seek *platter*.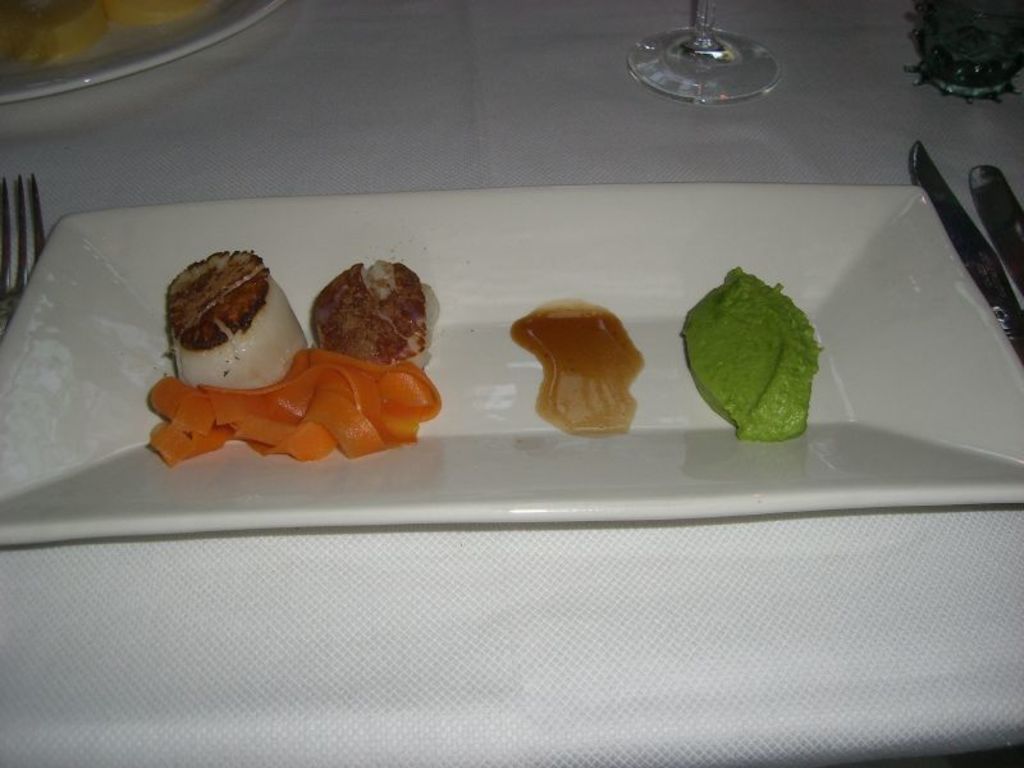
[0, 193, 993, 522].
